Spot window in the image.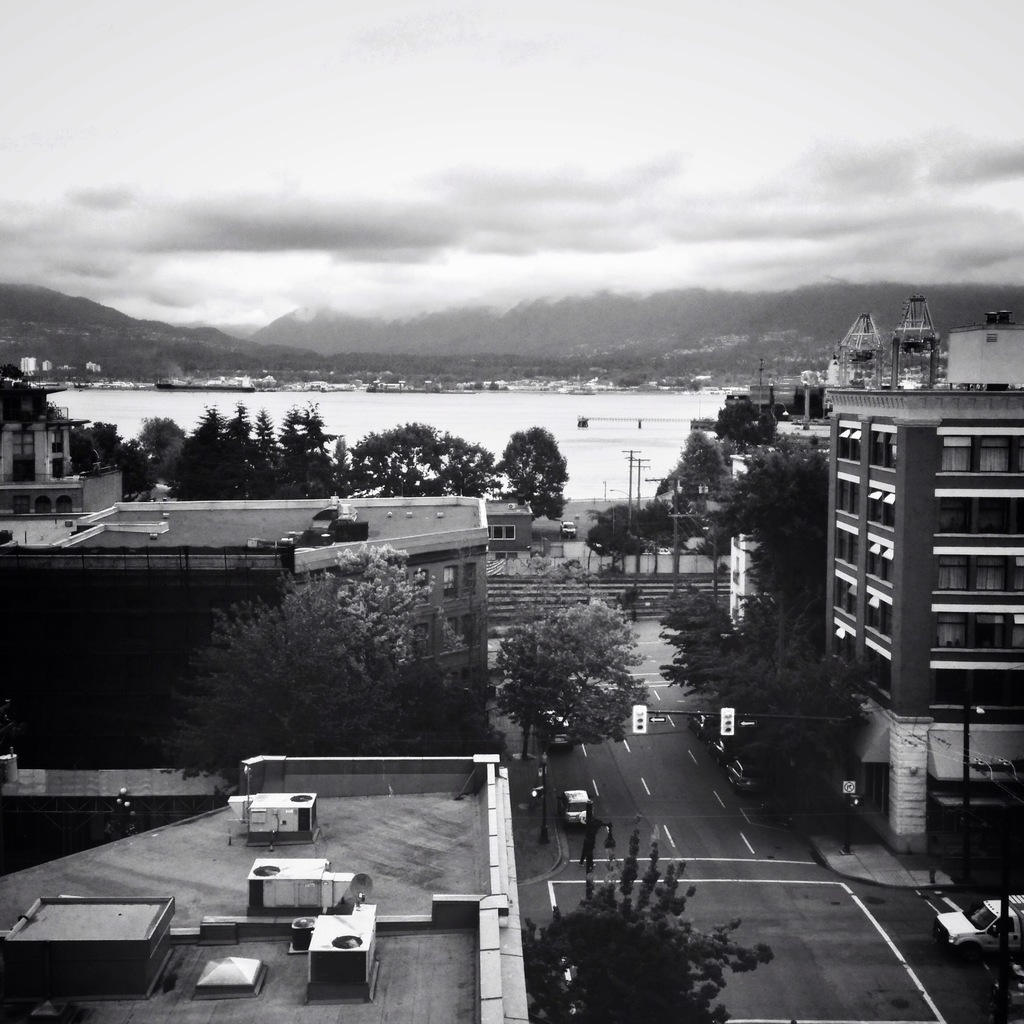
window found at bbox(938, 557, 963, 593).
